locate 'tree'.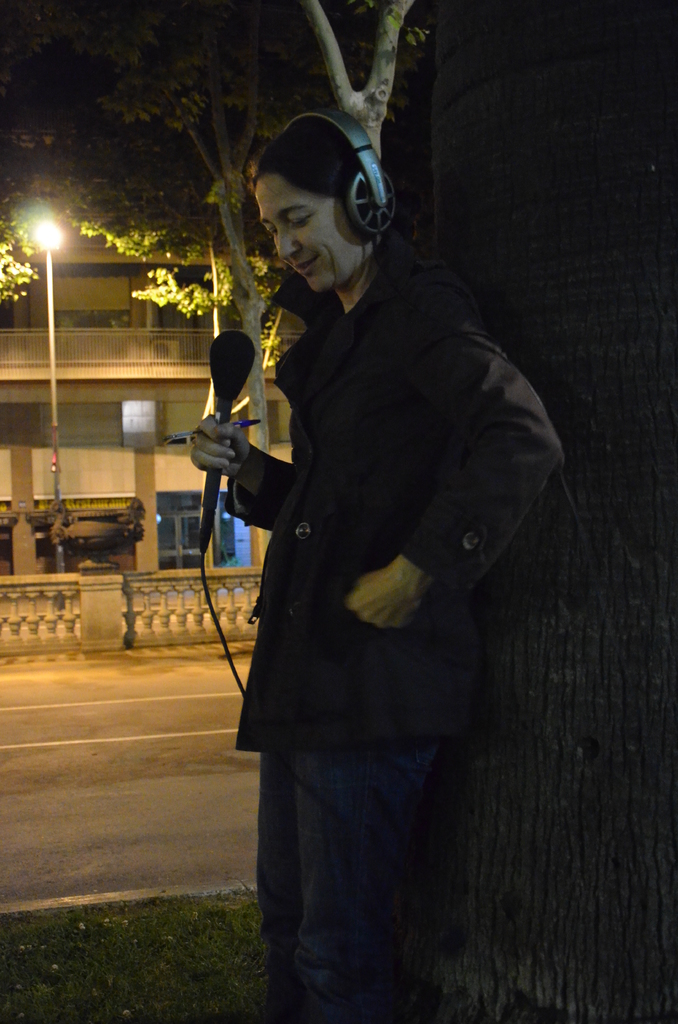
Bounding box: [296, 0, 428, 166].
